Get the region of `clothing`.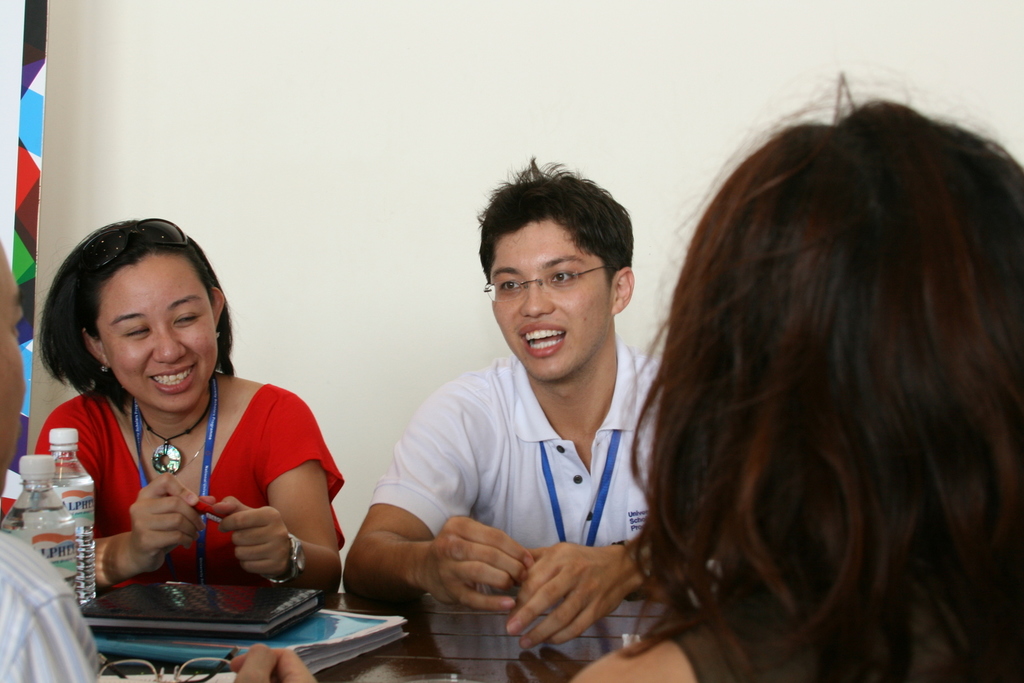
<box>371,362,662,682</box>.
